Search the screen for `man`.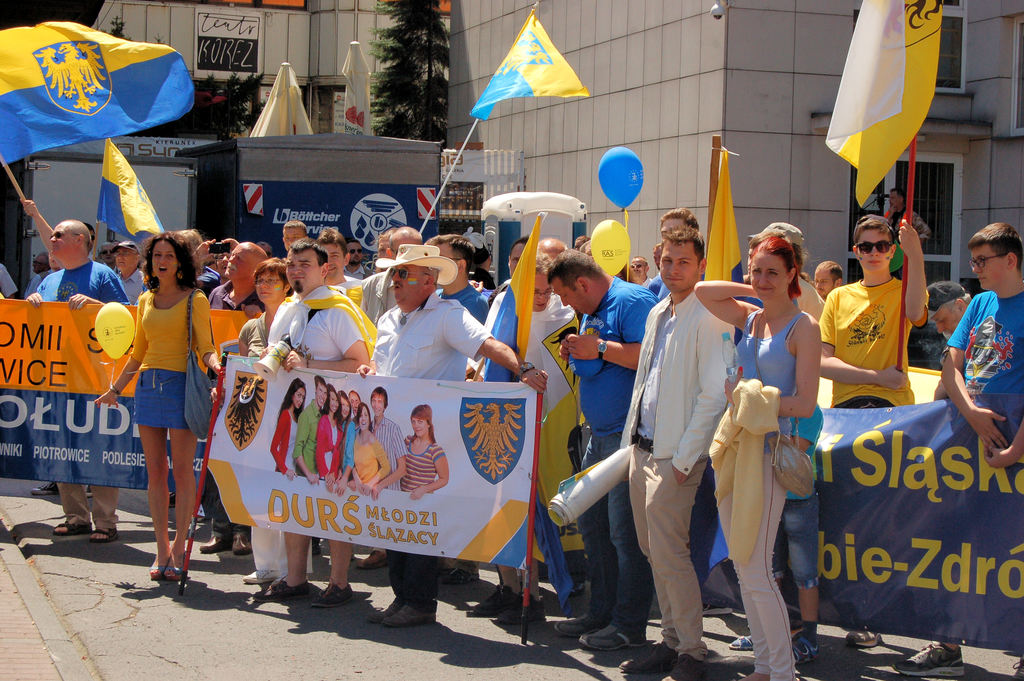
Found at bbox(280, 217, 307, 249).
